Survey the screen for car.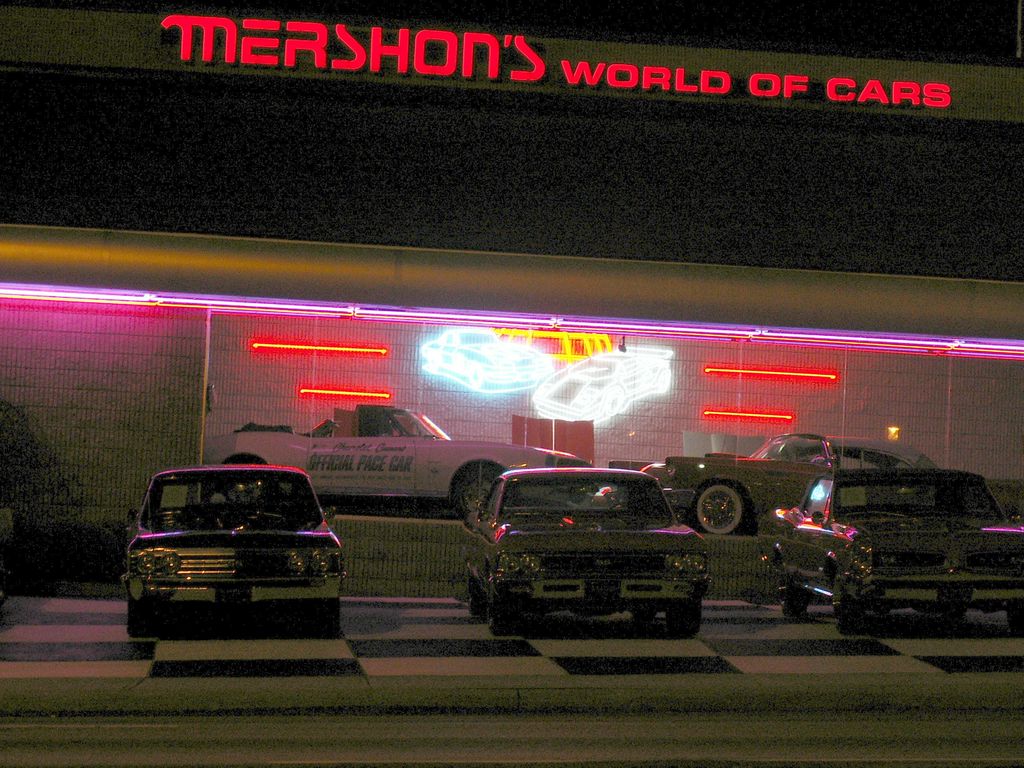
Survey found: {"x1": 759, "y1": 465, "x2": 1023, "y2": 631}.
